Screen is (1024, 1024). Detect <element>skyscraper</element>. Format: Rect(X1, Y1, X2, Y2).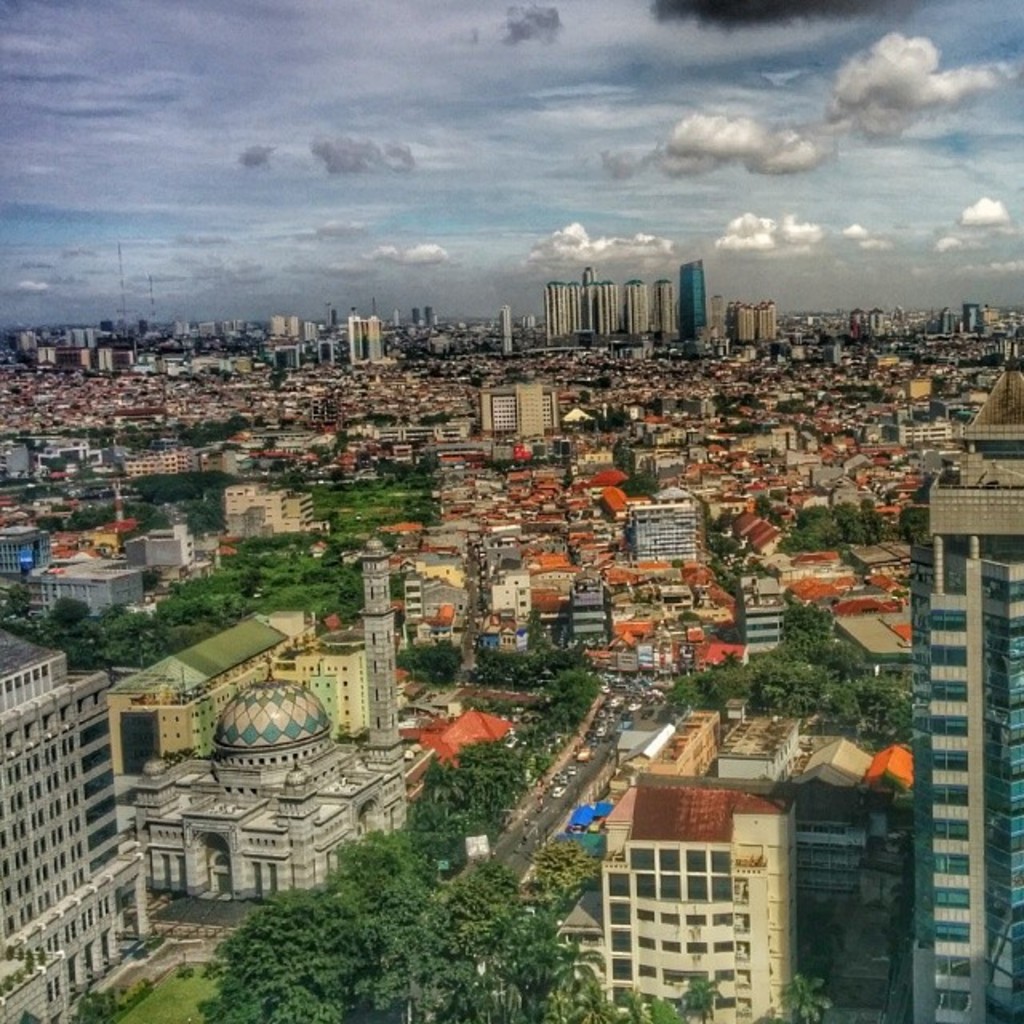
Rect(680, 259, 704, 338).
